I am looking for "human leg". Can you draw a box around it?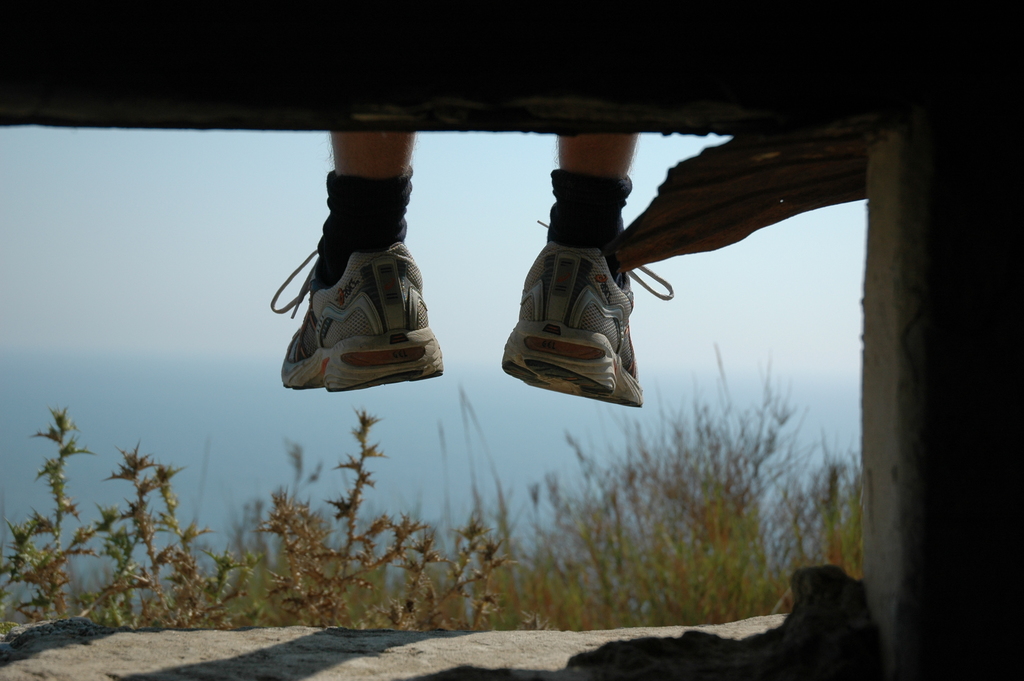
Sure, the bounding box is (left=283, top=128, right=443, bottom=382).
